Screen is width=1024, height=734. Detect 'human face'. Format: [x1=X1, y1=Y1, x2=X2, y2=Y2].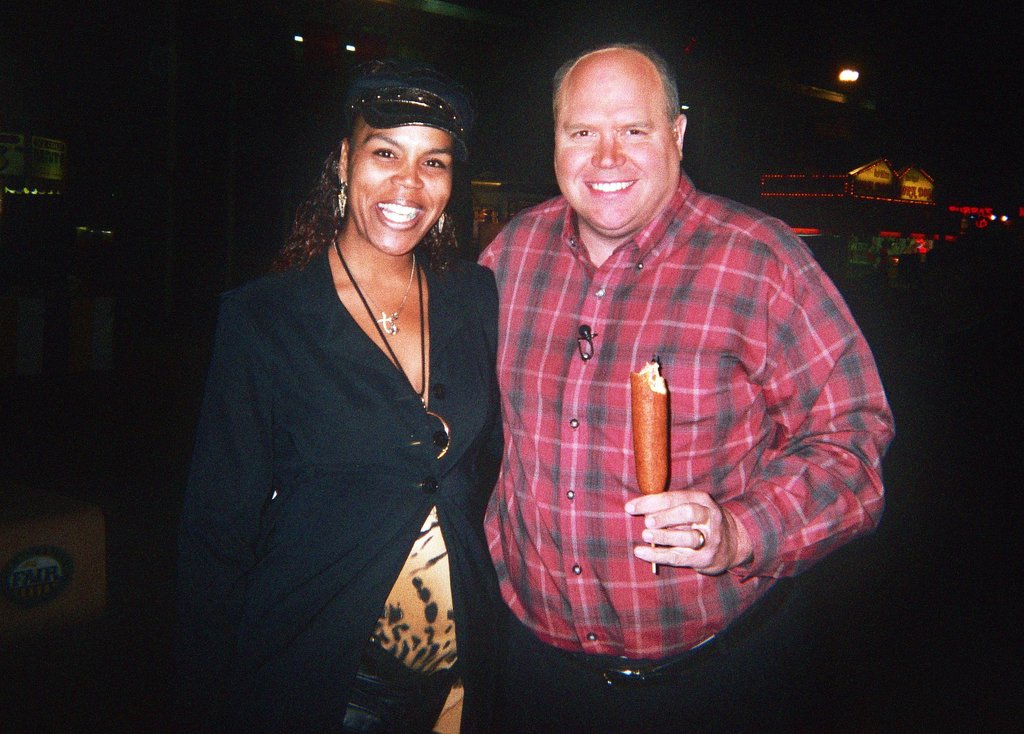
[x1=555, y1=69, x2=675, y2=233].
